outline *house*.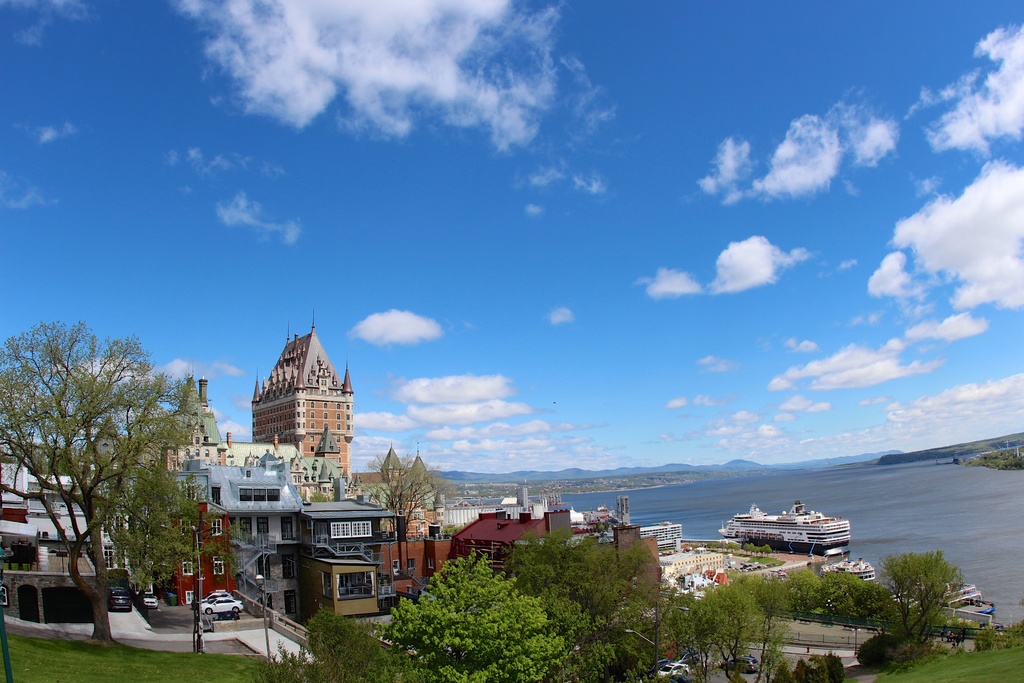
Outline: [0,533,124,630].
